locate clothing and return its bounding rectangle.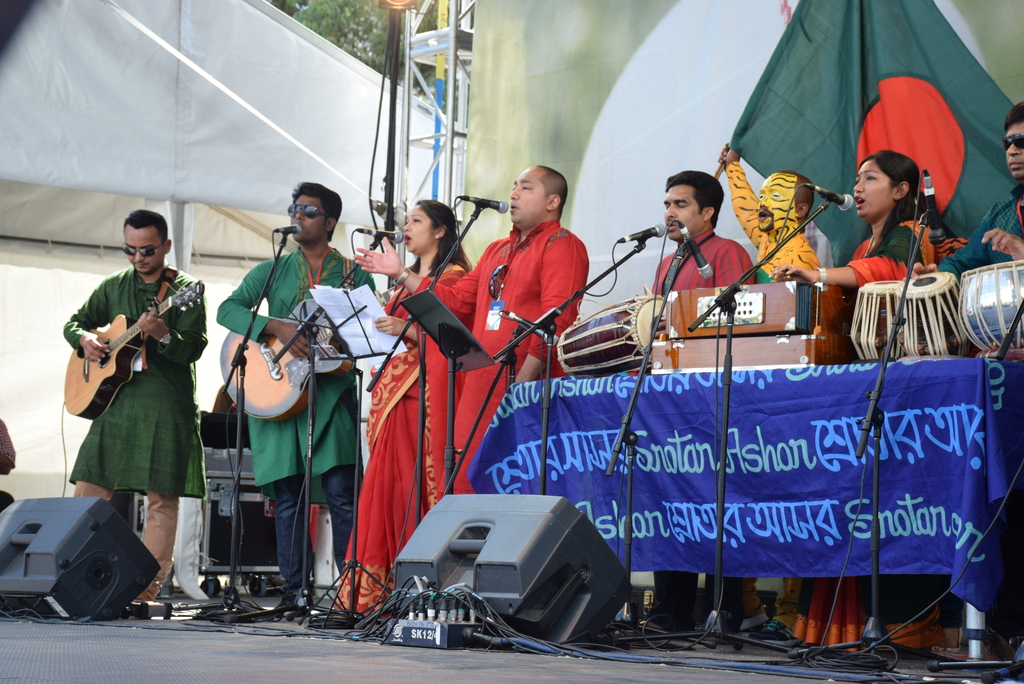
{"x1": 651, "y1": 221, "x2": 748, "y2": 588}.
